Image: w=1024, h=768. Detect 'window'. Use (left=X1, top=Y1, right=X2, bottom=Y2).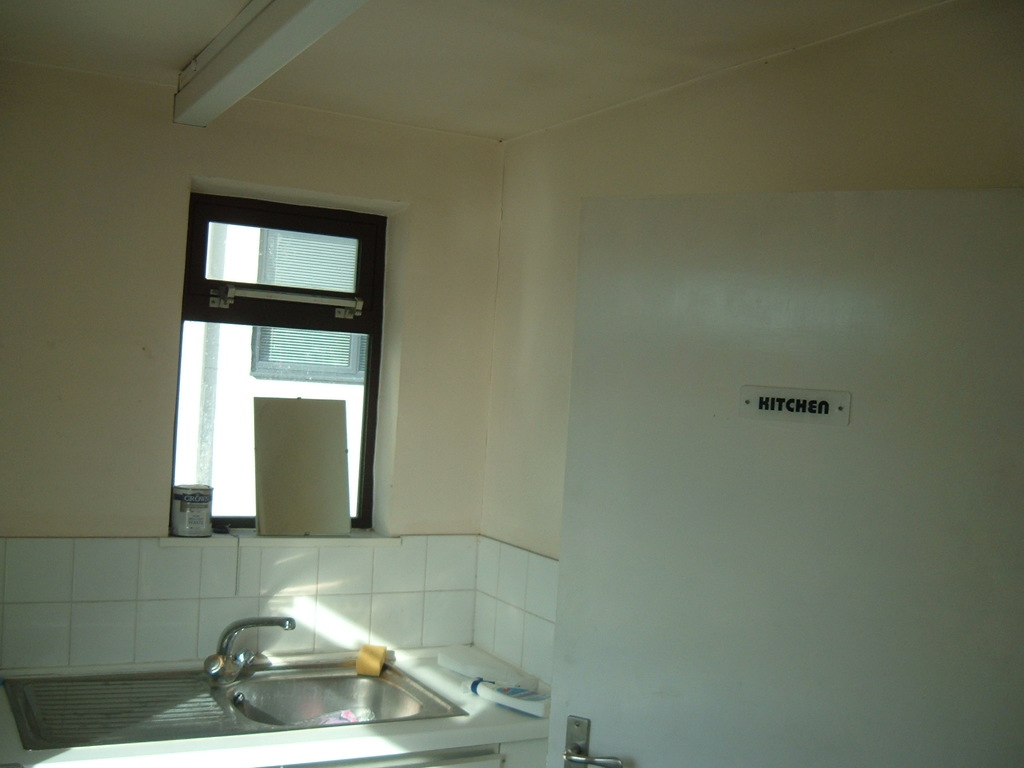
(left=161, top=179, right=384, bottom=543).
